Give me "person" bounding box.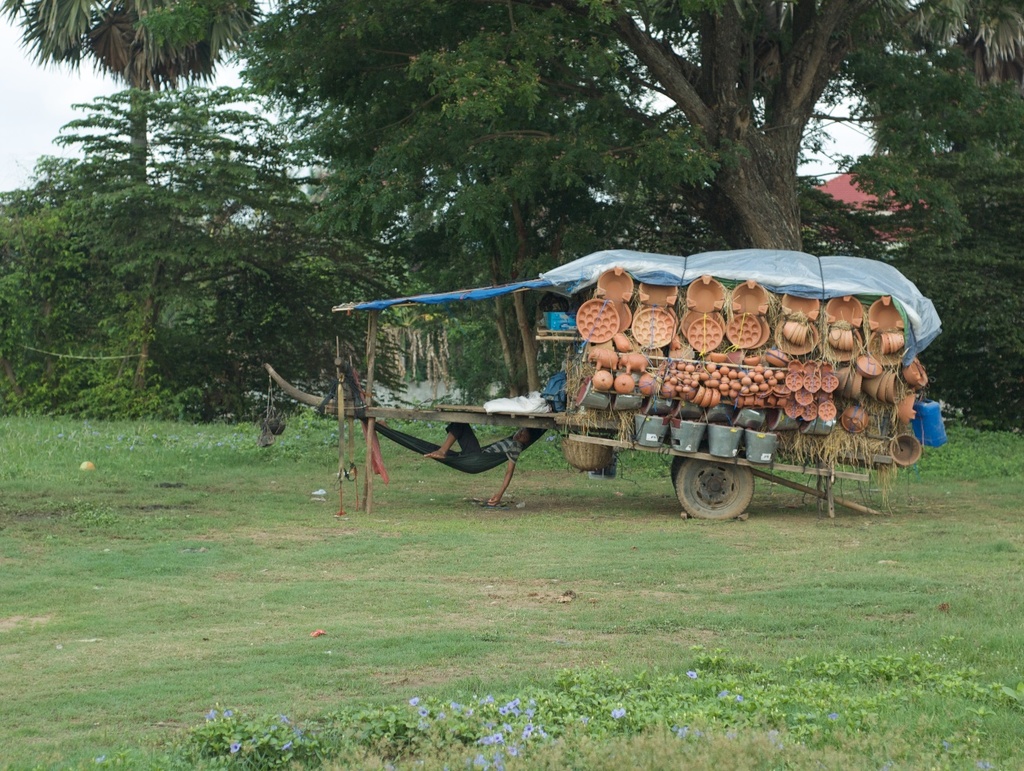
(x1=421, y1=413, x2=542, y2=508).
